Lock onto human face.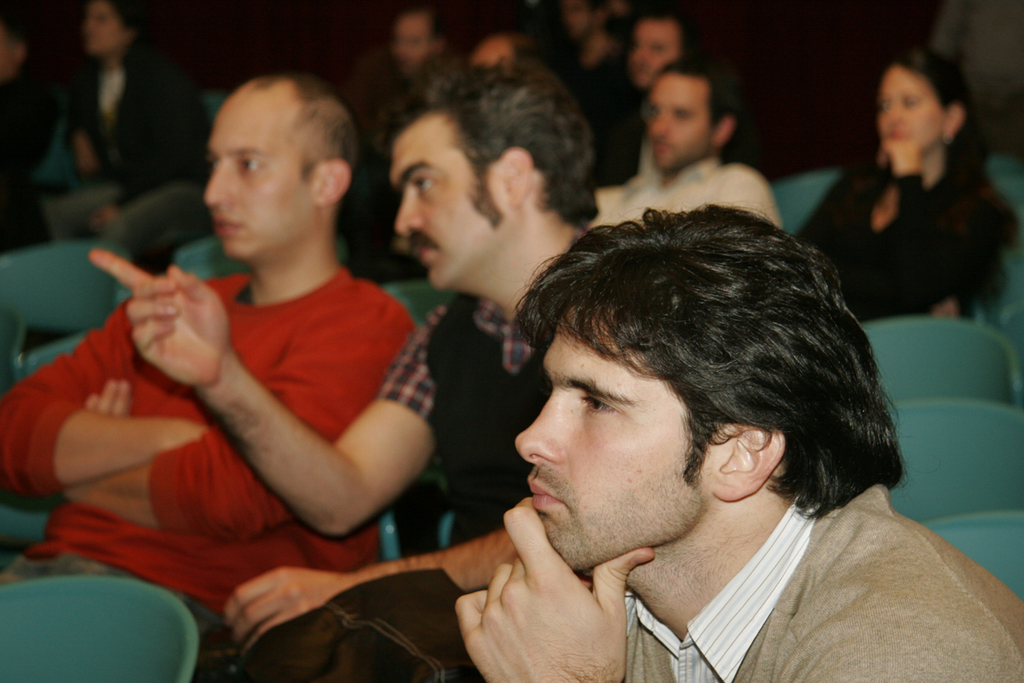
Locked: 83,0,129,55.
